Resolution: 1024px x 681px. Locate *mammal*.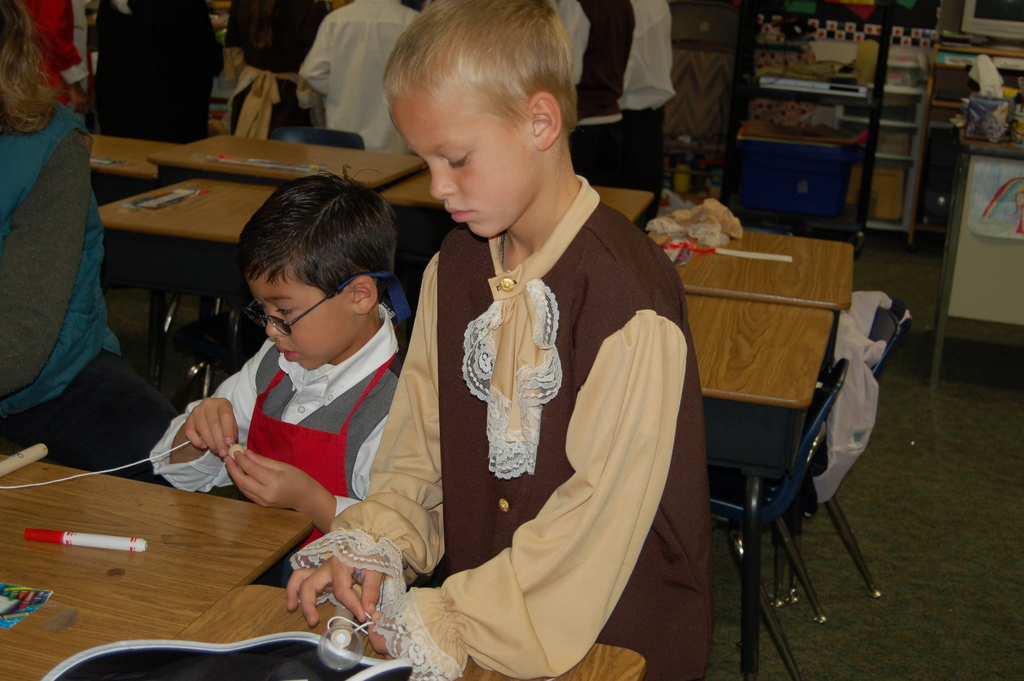
detection(225, 0, 339, 145).
